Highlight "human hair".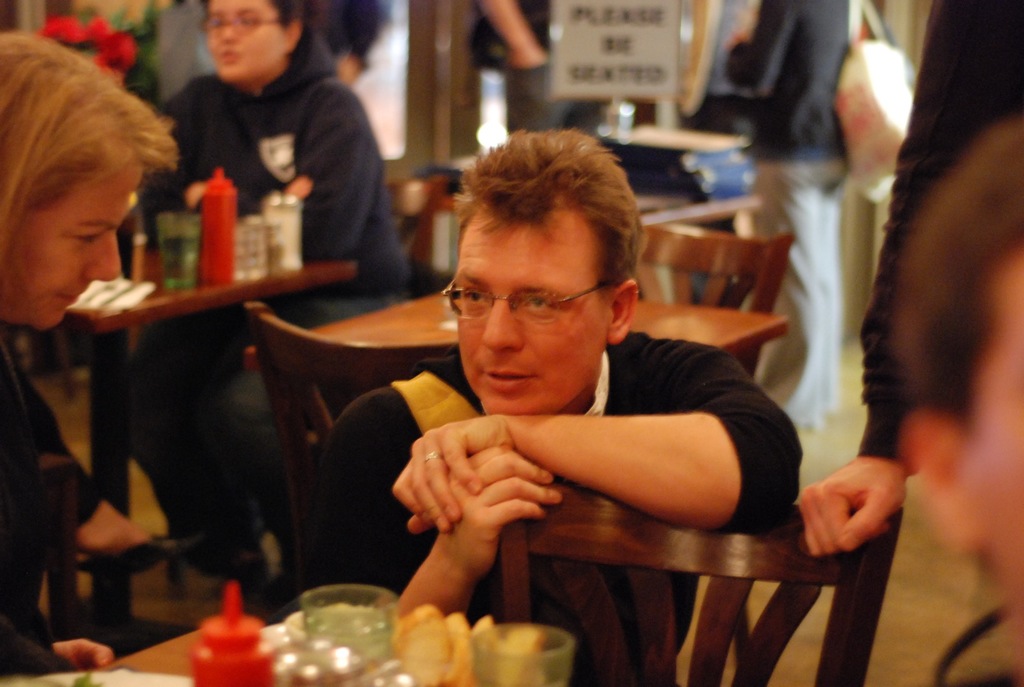
Highlighted region: detection(266, 0, 326, 71).
